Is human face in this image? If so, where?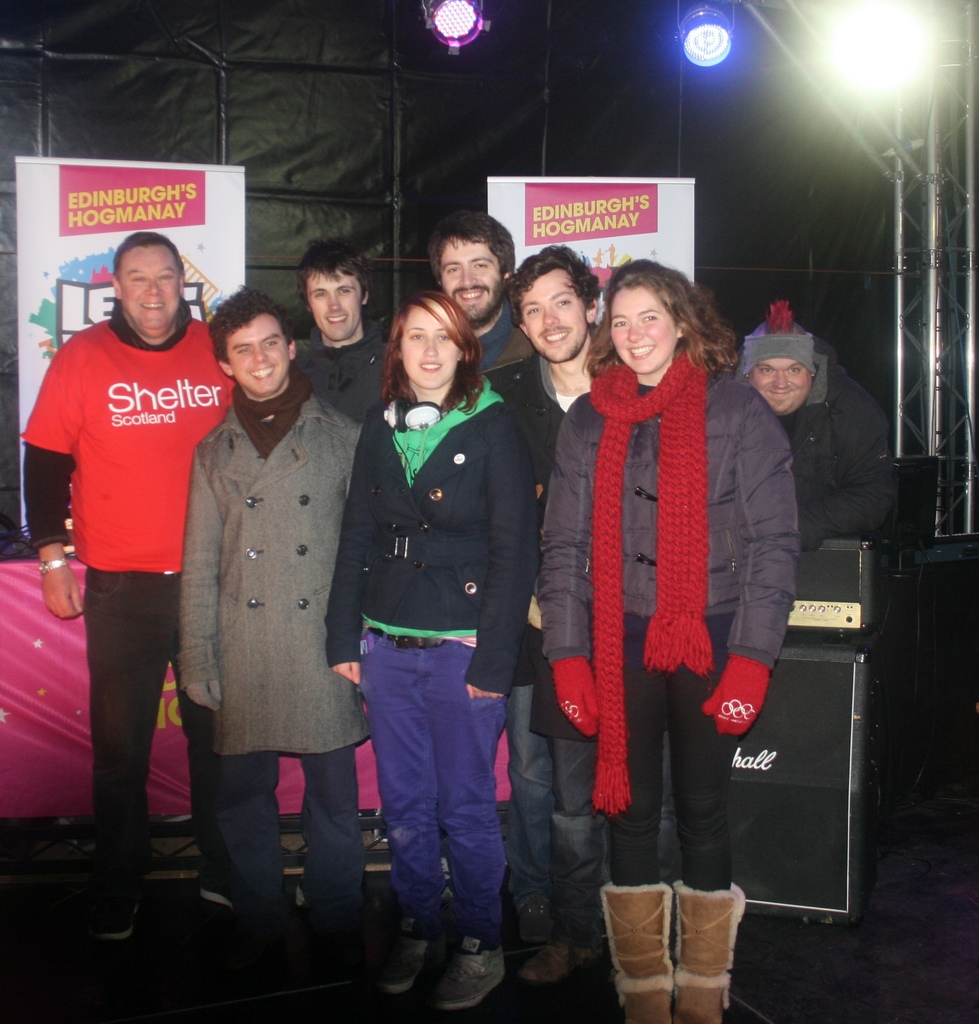
Yes, at <region>224, 313, 296, 402</region>.
